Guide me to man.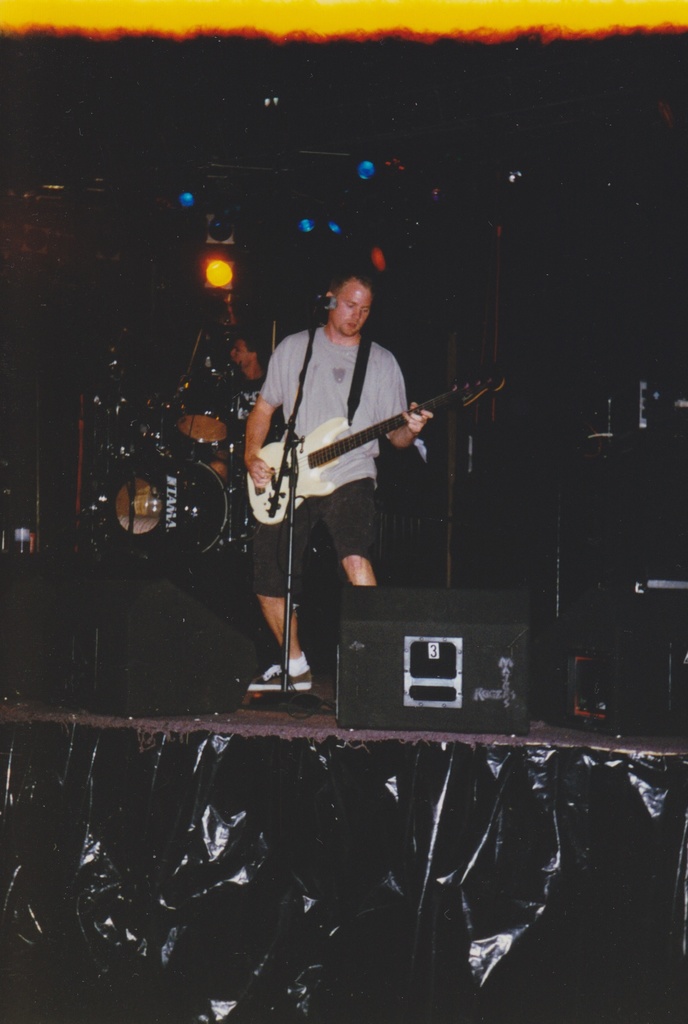
Guidance: bbox(235, 258, 451, 638).
